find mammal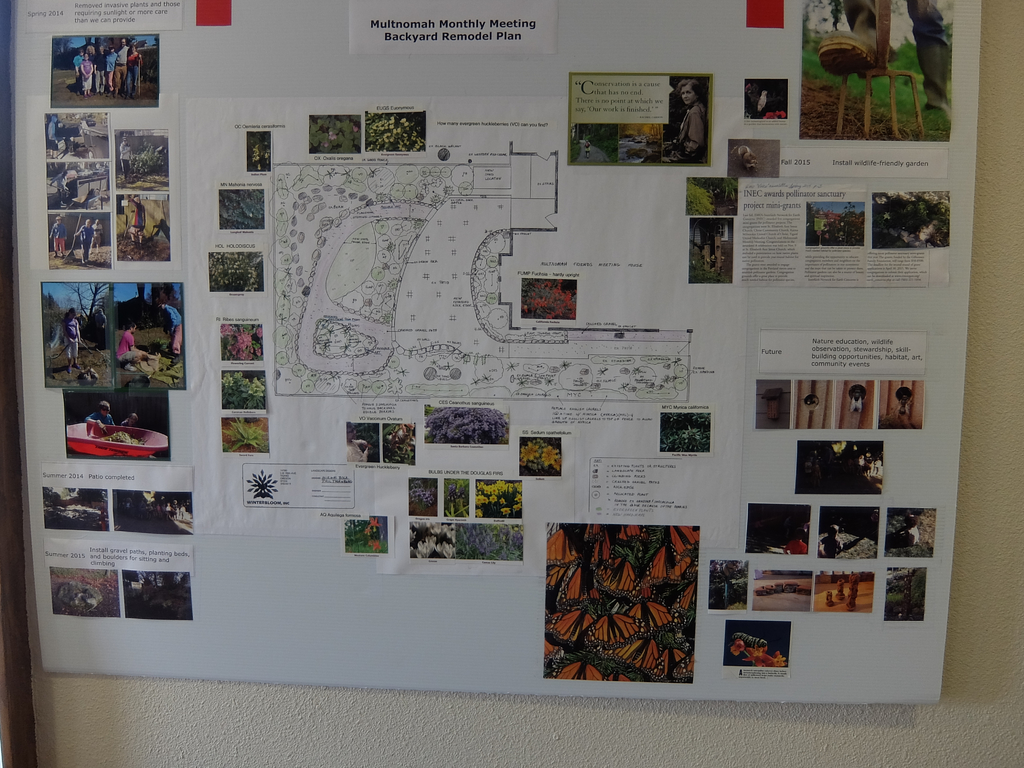
Rect(785, 527, 806, 556)
